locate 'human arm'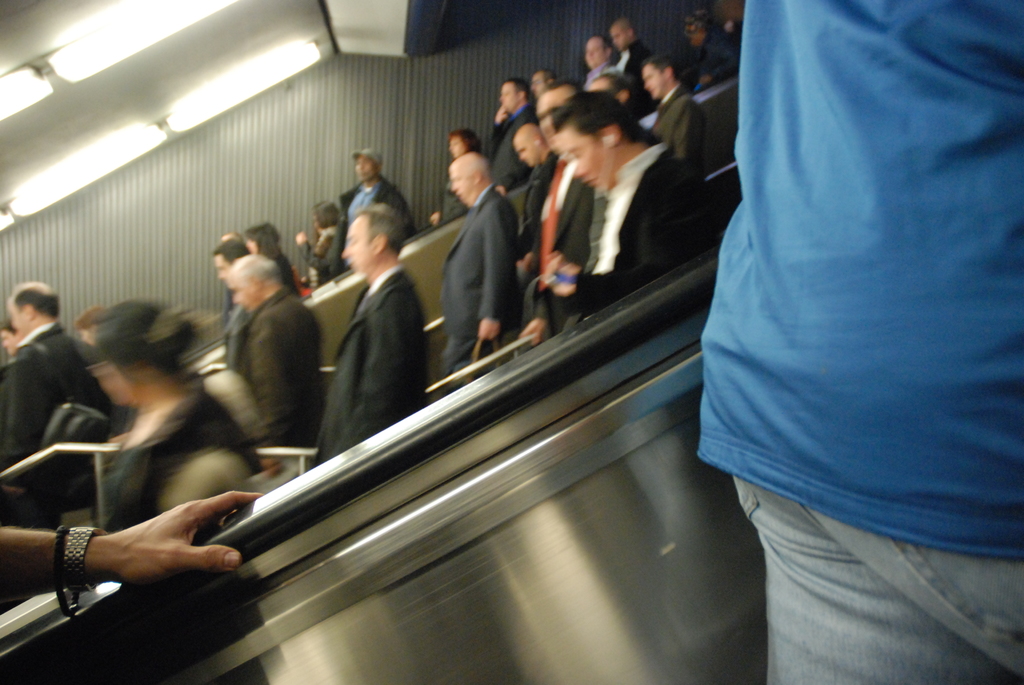
(left=1, top=489, right=255, bottom=582)
